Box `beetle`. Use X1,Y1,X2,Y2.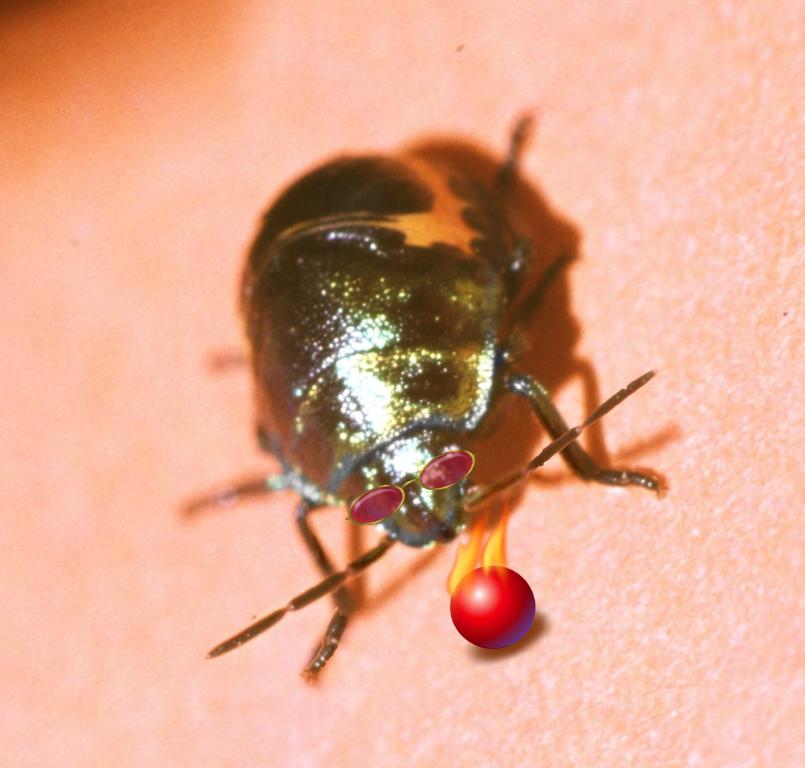
220,144,653,663.
